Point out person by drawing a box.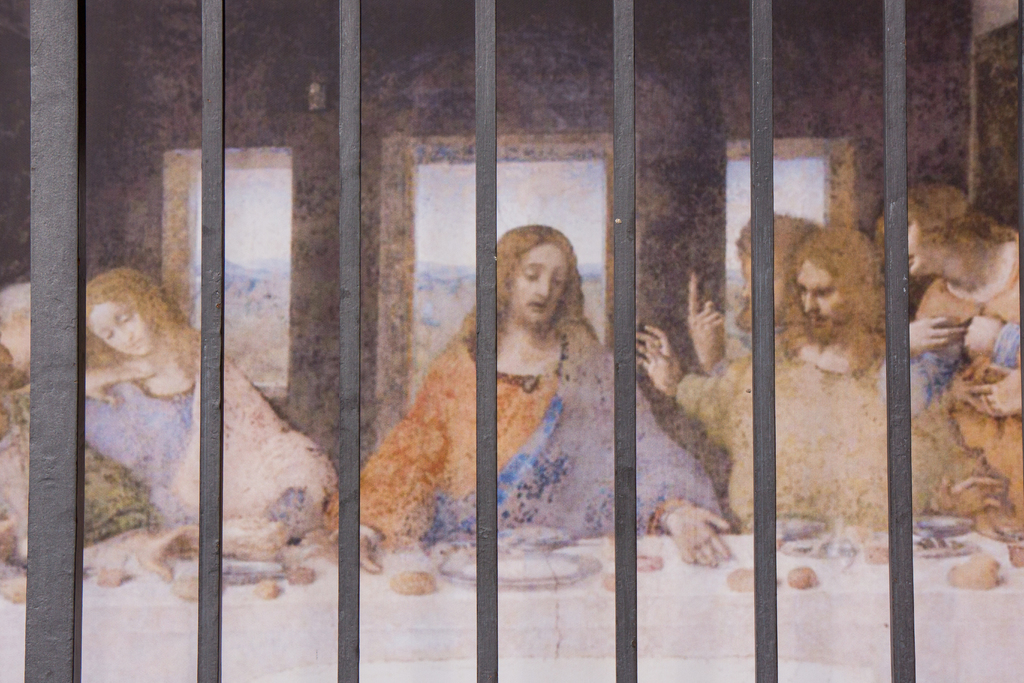
{"left": 346, "top": 225, "right": 740, "bottom": 570}.
